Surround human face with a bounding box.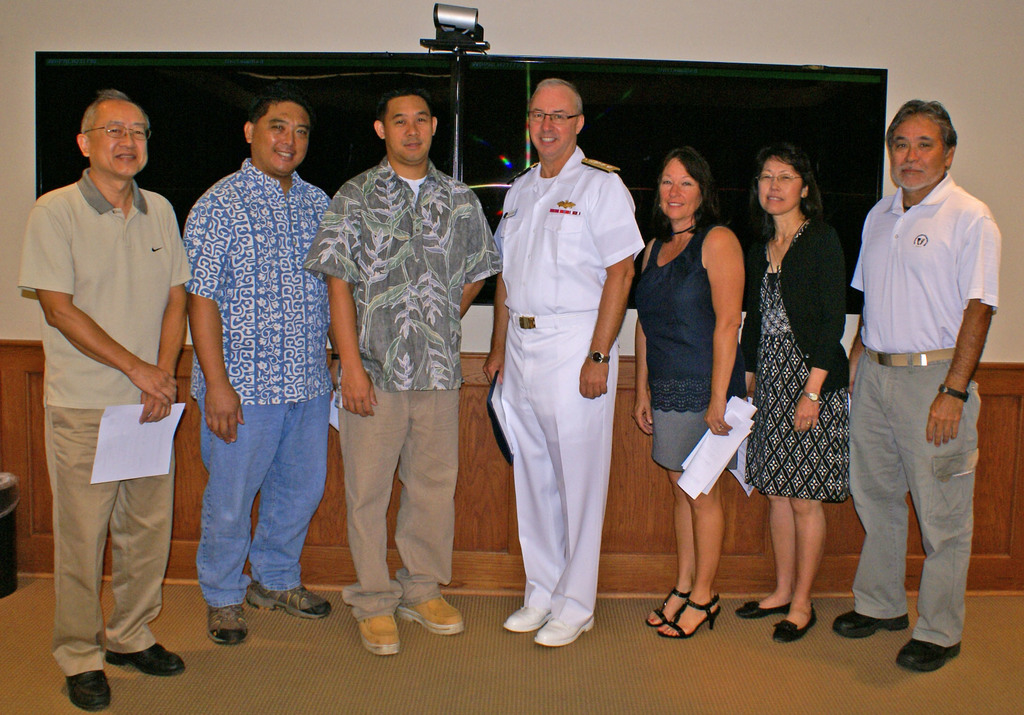
box=[532, 86, 573, 157].
